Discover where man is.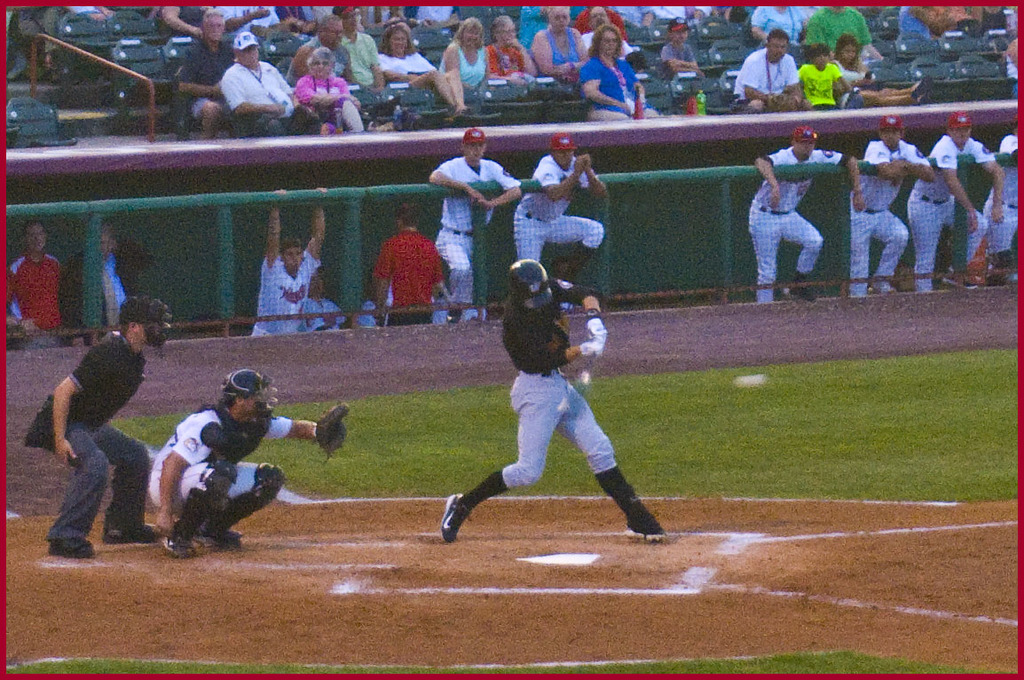
Discovered at bbox=[373, 197, 451, 340].
